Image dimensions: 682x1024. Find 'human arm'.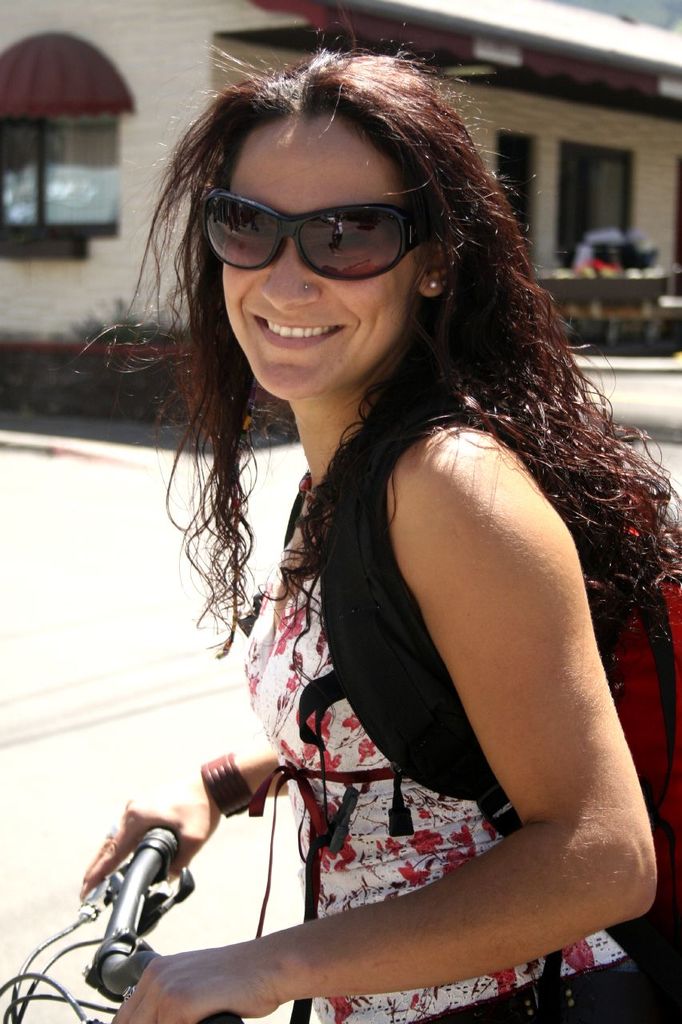
region(70, 739, 295, 898).
